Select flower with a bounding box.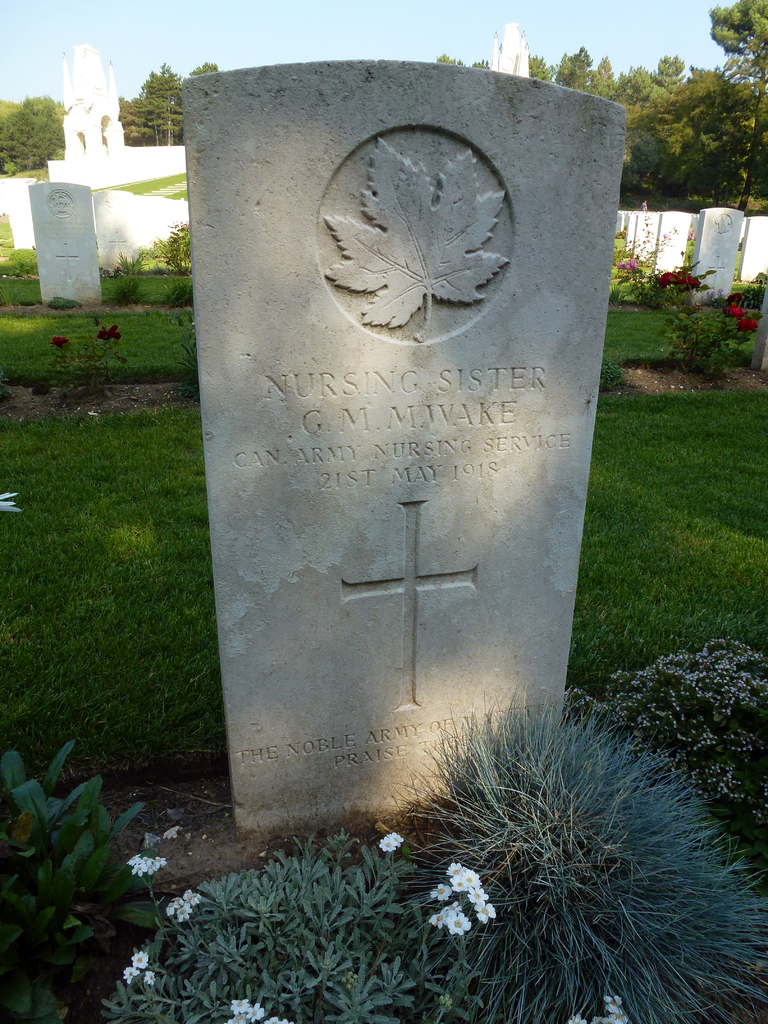
{"left": 380, "top": 834, "right": 410, "bottom": 850}.
